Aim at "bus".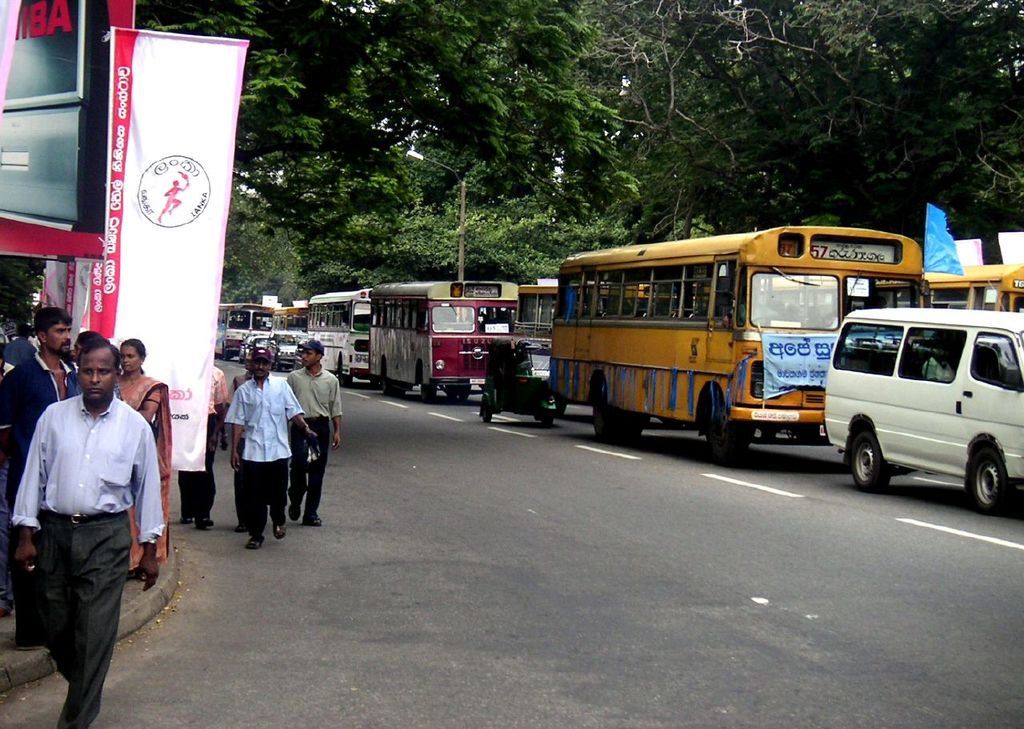
Aimed at [x1=756, y1=265, x2=1023, y2=311].
